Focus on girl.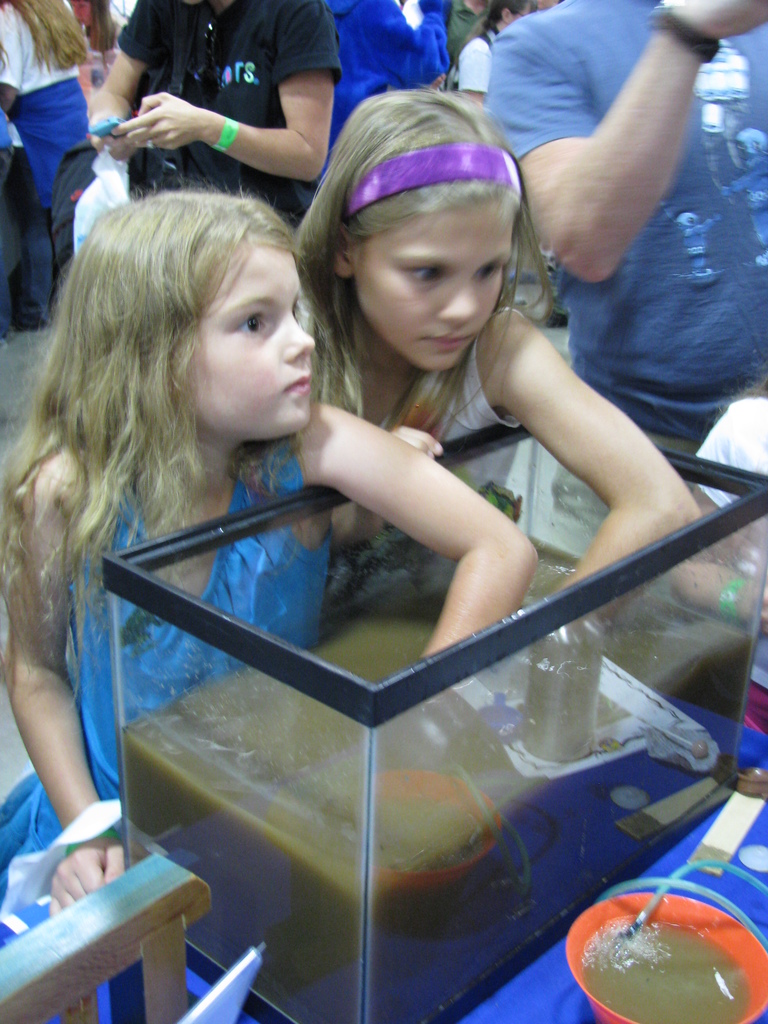
Focused at bbox(0, 184, 538, 1019).
